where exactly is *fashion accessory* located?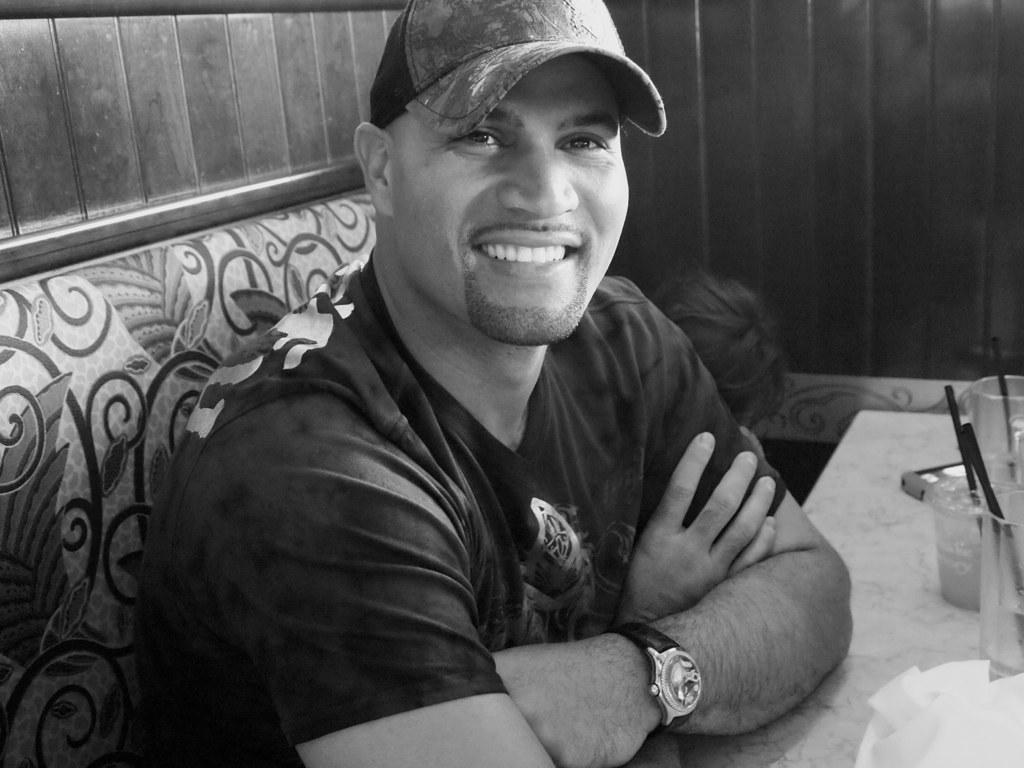
Its bounding box is BBox(369, 0, 669, 142).
